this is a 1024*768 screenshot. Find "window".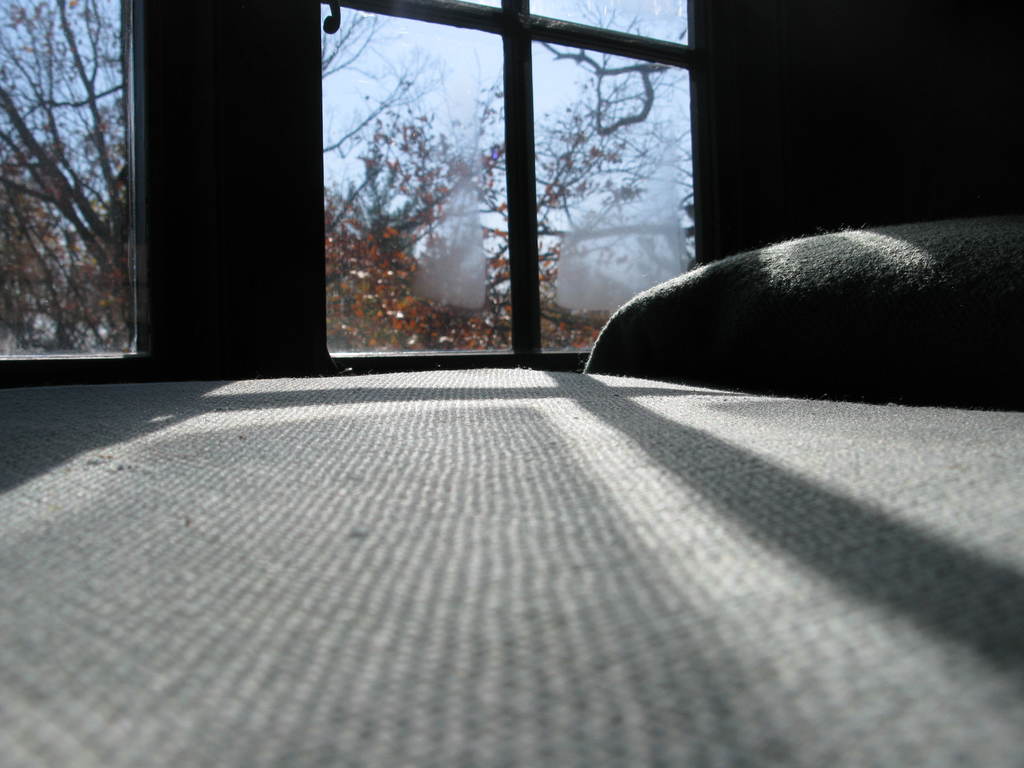
Bounding box: (0,0,149,358).
